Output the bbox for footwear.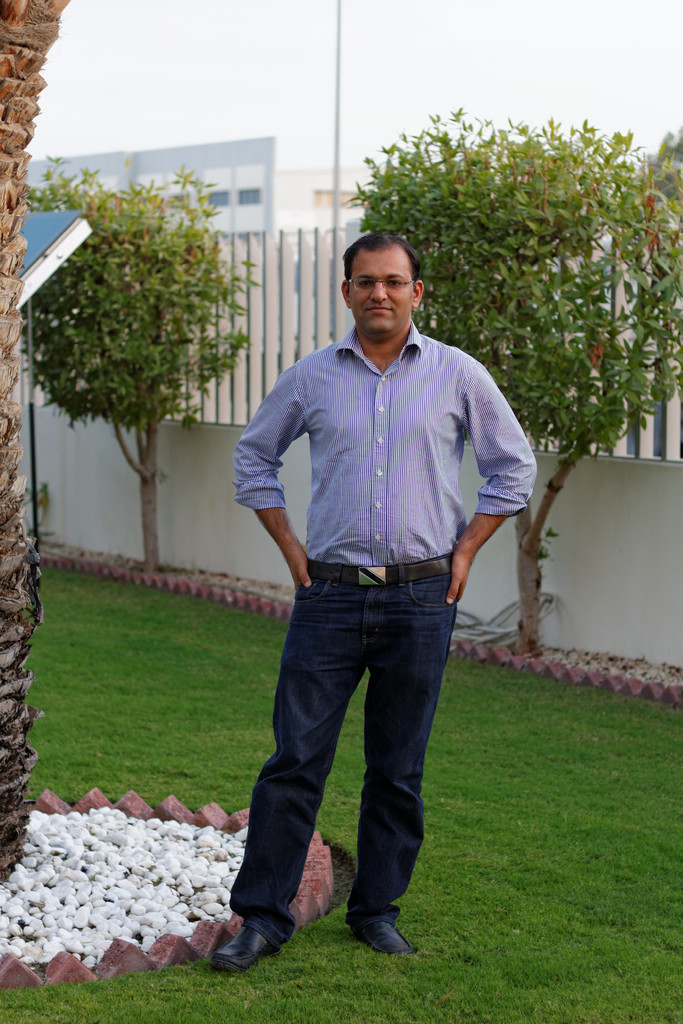
340:908:410:951.
